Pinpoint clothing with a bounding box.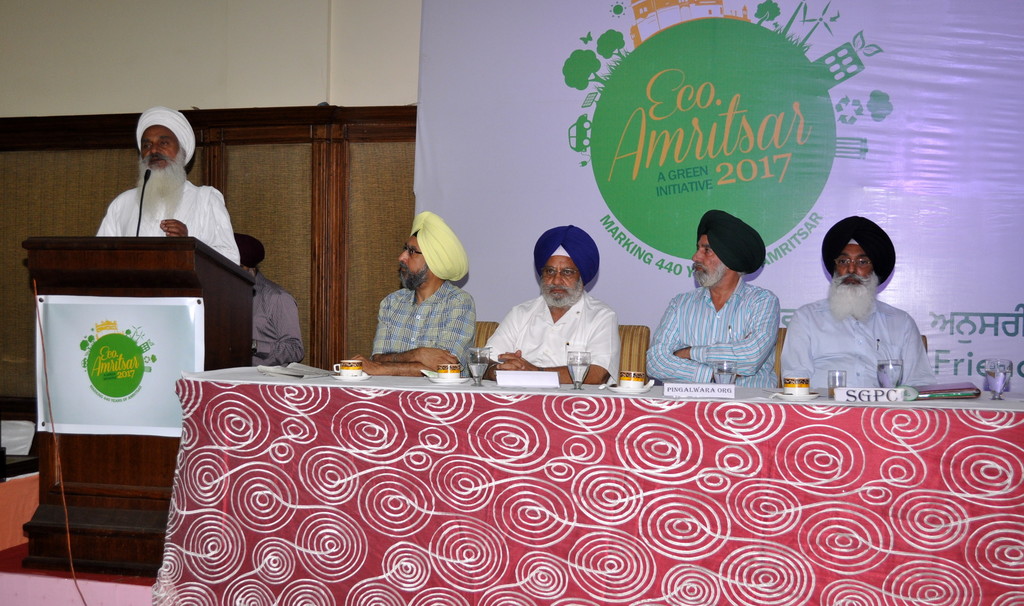
[133,101,201,176].
